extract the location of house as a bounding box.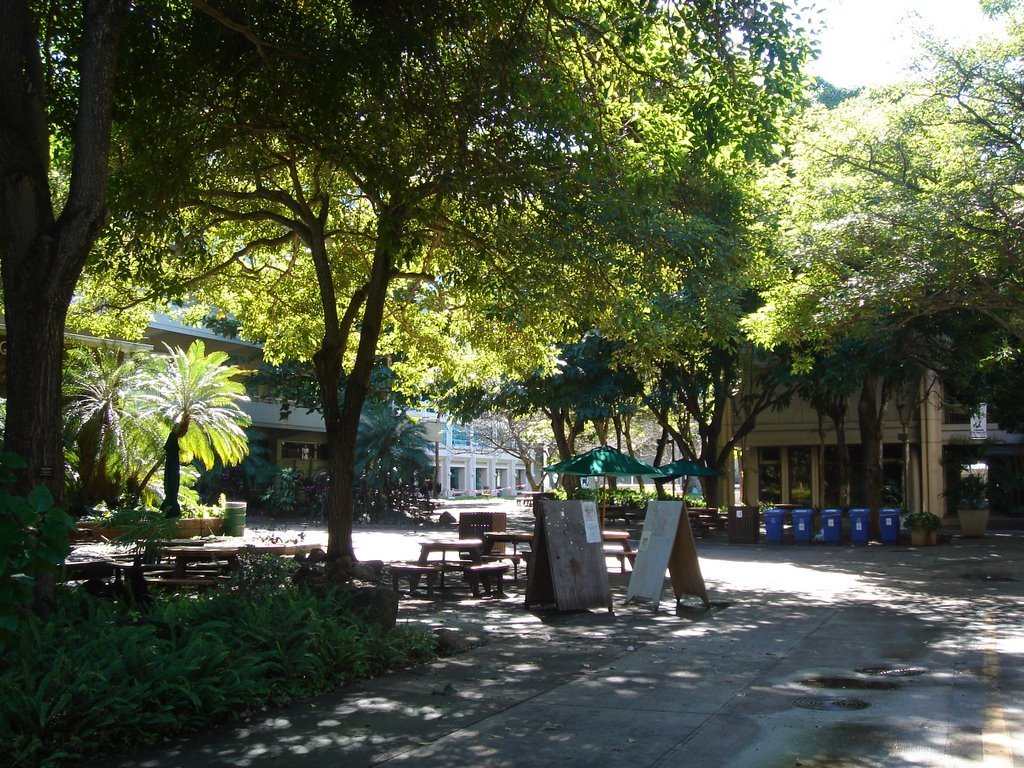
<bbox>718, 340, 1023, 512</bbox>.
